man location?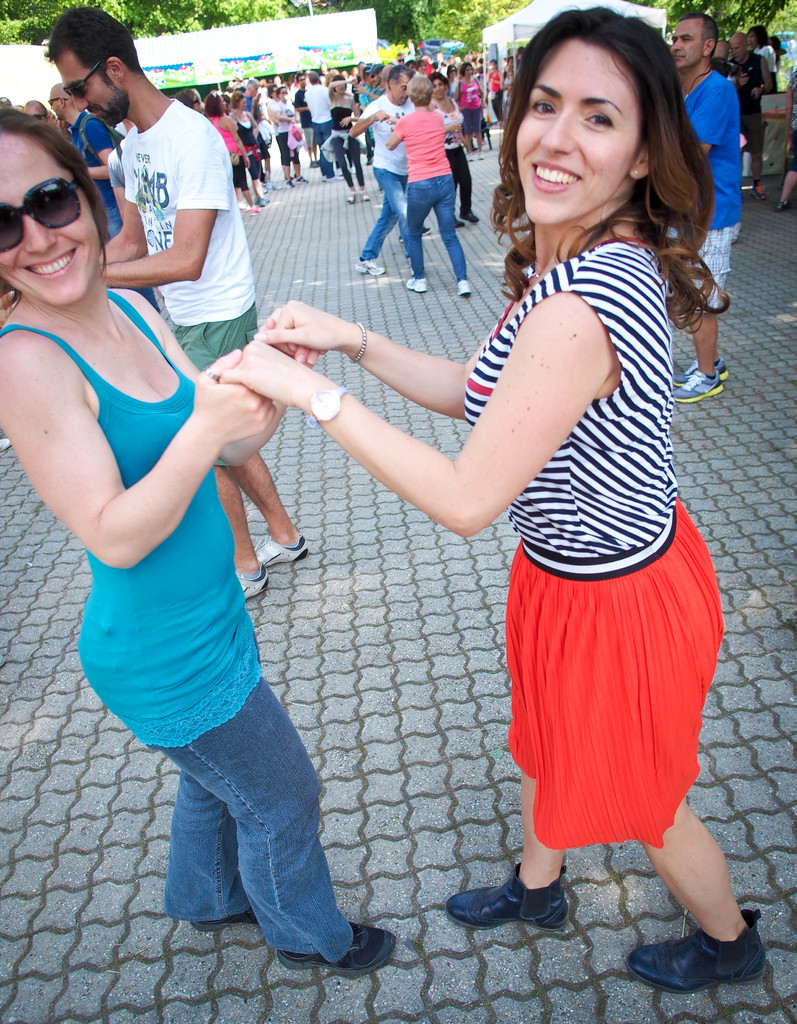
locate(732, 33, 768, 194)
